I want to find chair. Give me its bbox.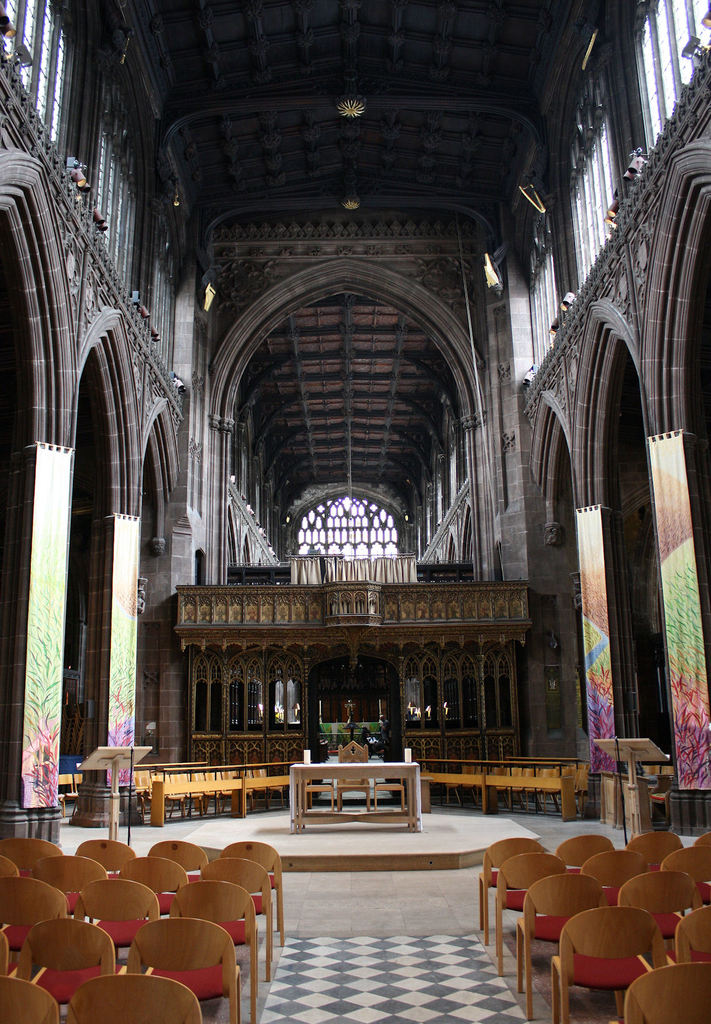
141:836:202:882.
